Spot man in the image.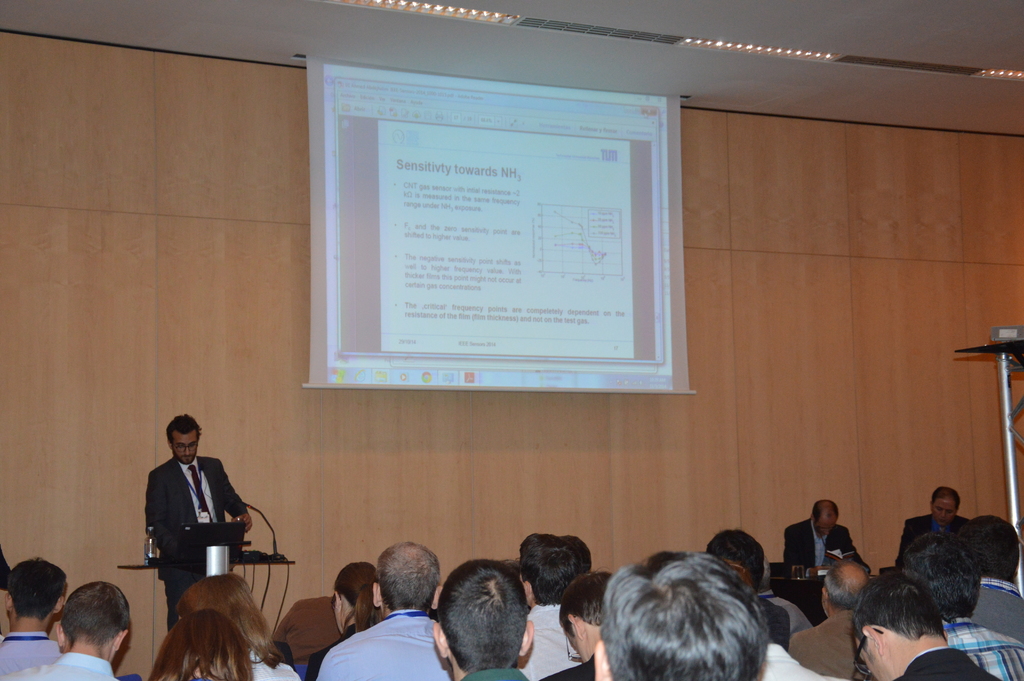
man found at <region>897, 534, 1023, 680</region>.
